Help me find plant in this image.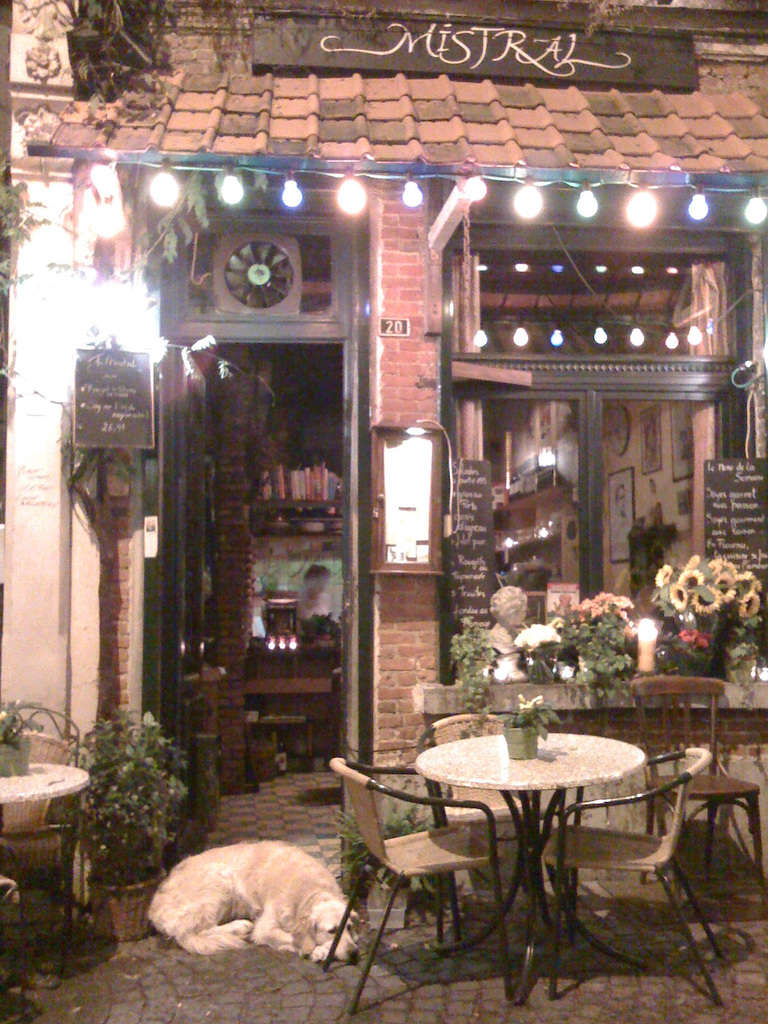
Found it: Rect(76, 711, 184, 878).
